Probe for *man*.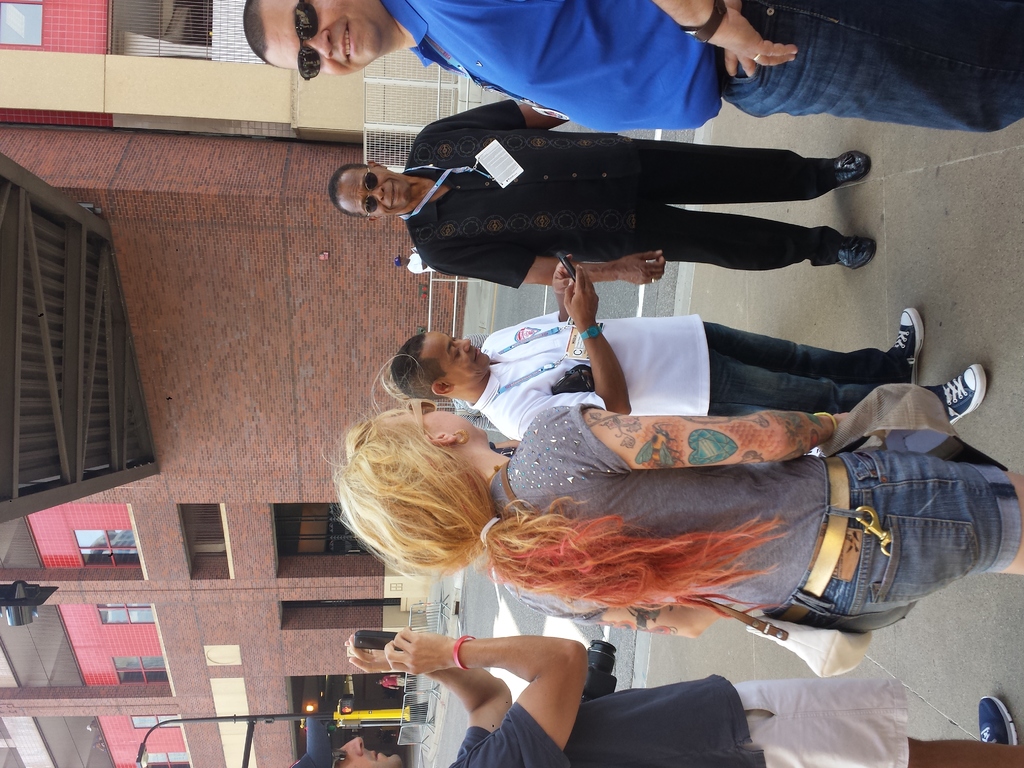
Probe result: l=243, t=0, r=1023, b=129.
